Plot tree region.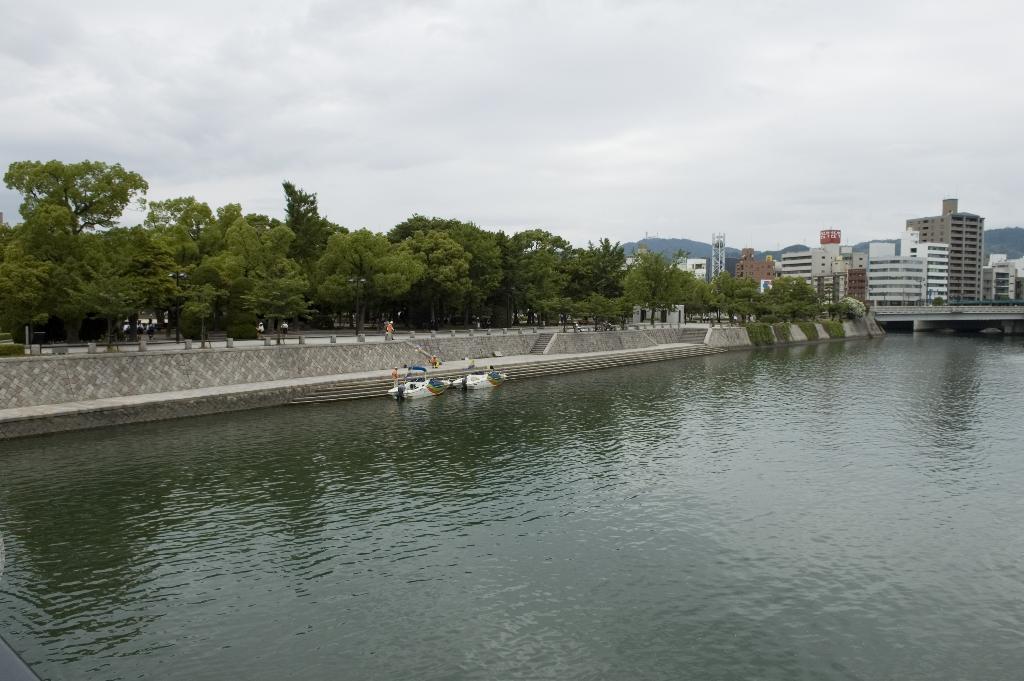
Plotted at [x1=824, y1=295, x2=869, y2=324].
